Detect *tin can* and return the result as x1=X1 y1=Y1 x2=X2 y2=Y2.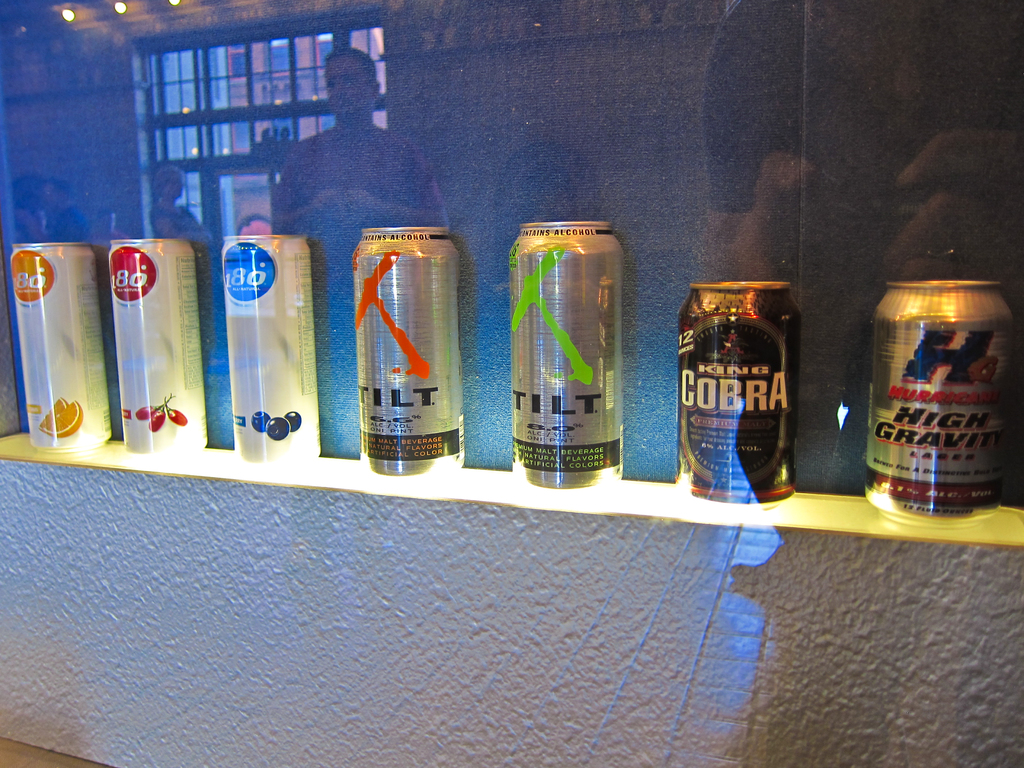
x1=109 y1=237 x2=210 y2=463.
